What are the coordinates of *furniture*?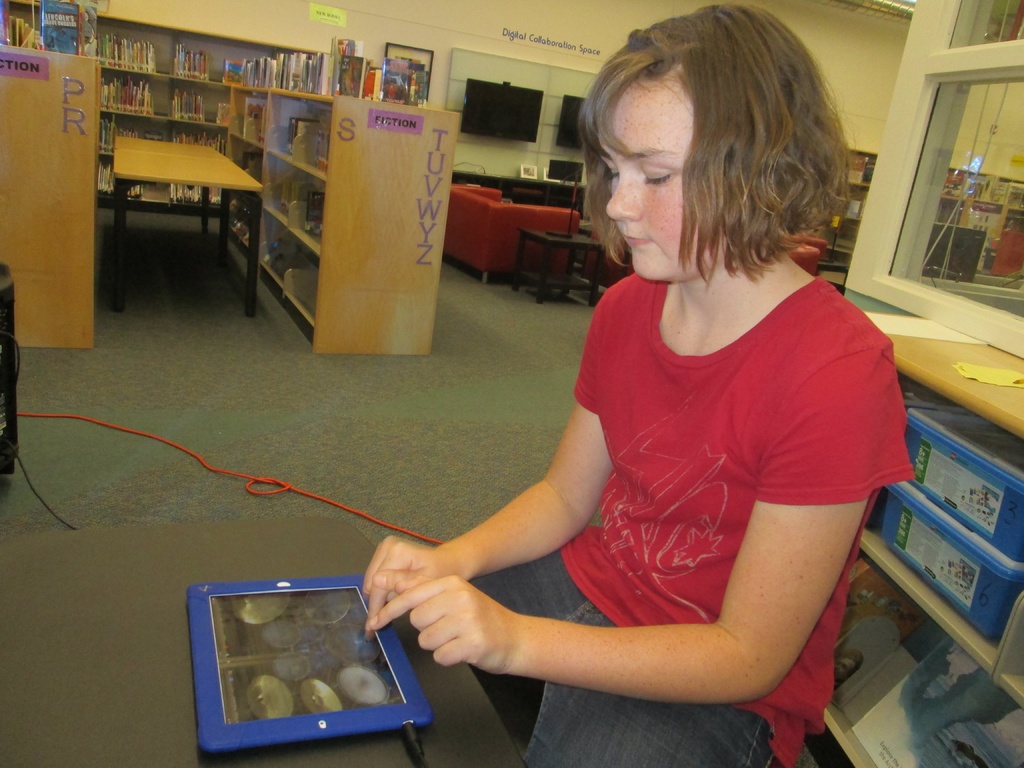
(822, 316, 1023, 767).
